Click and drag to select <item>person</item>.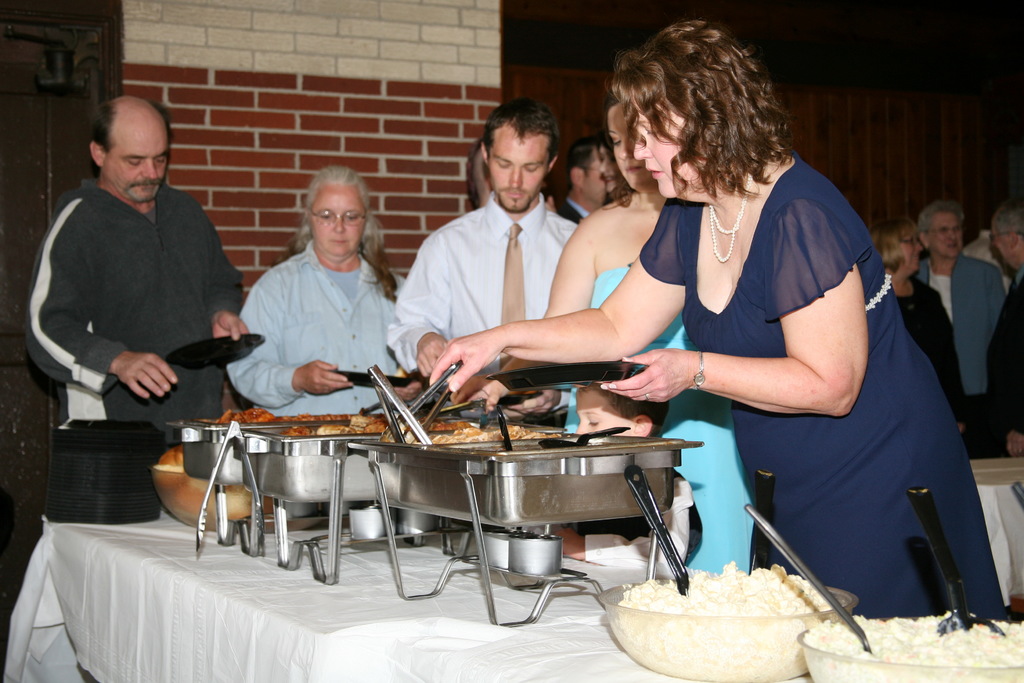
Selection: locate(911, 191, 1000, 454).
